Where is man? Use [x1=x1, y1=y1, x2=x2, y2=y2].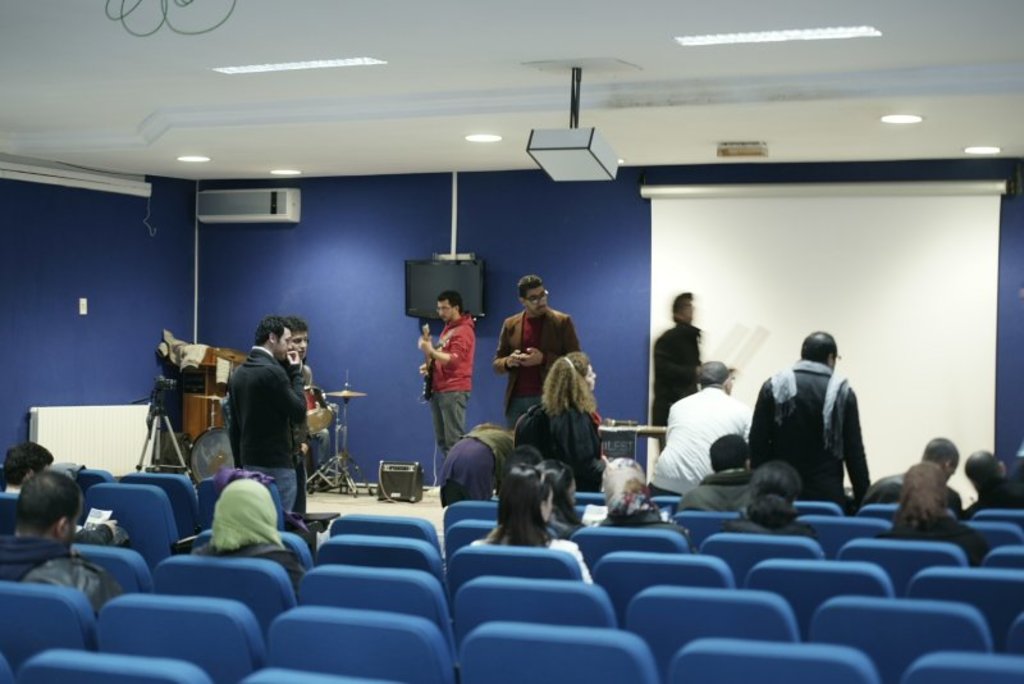
[x1=960, y1=448, x2=1023, y2=509].
